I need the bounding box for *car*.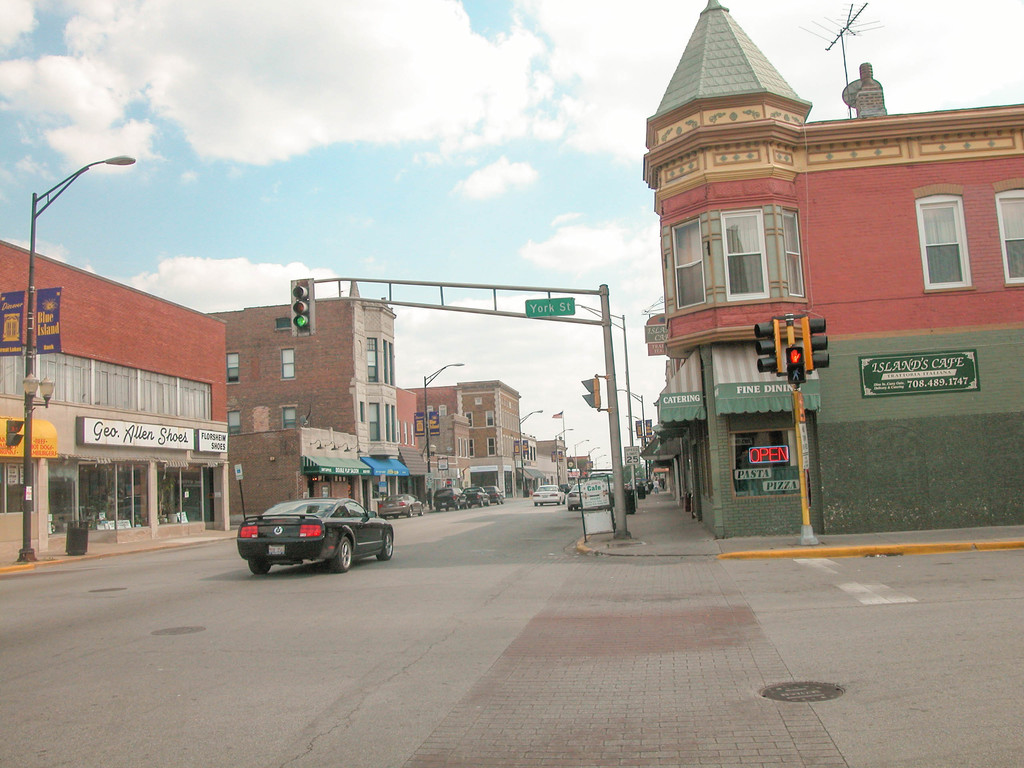
Here it is: 461/486/490/508.
